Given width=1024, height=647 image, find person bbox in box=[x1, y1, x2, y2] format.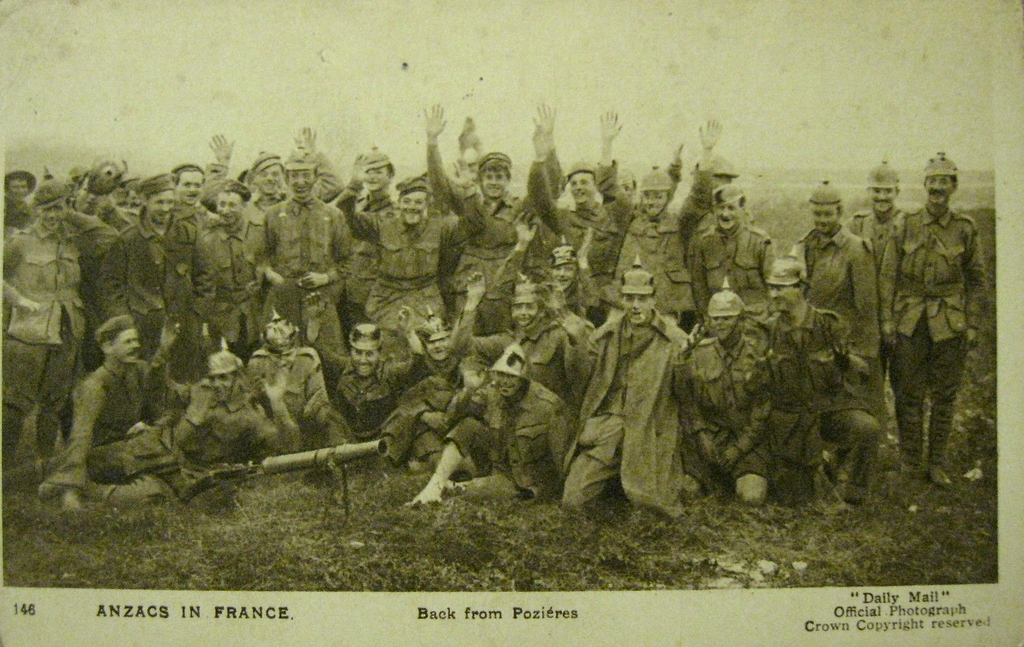
box=[593, 269, 699, 527].
